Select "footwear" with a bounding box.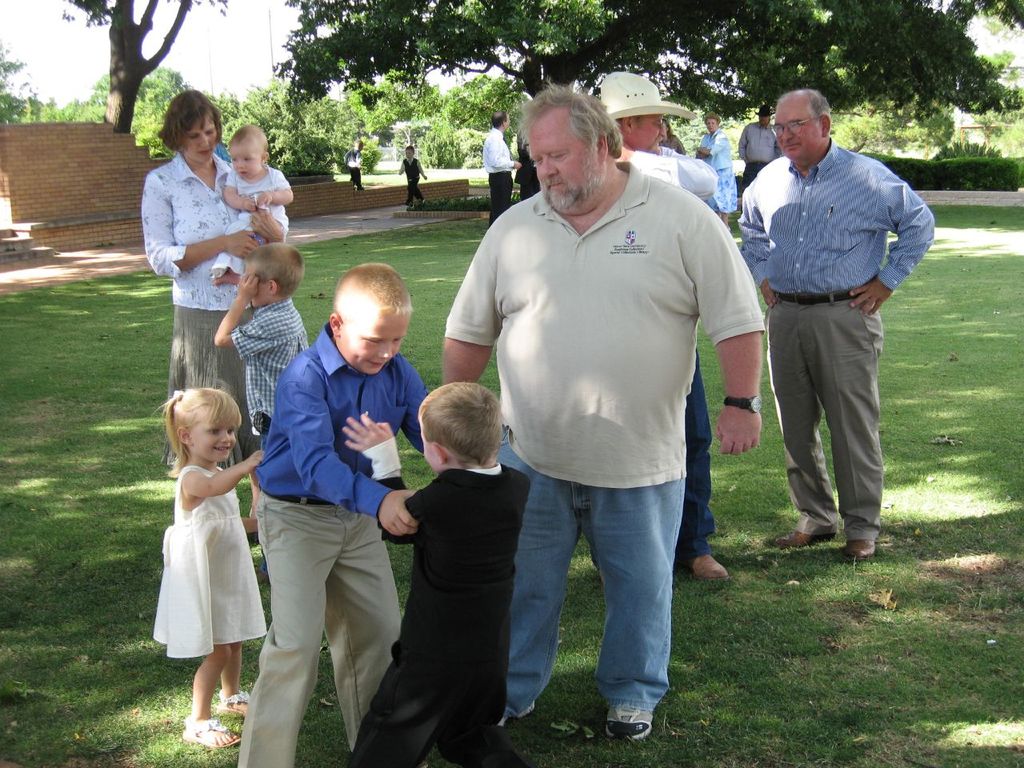
(x1=846, y1=538, x2=878, y2=562).
